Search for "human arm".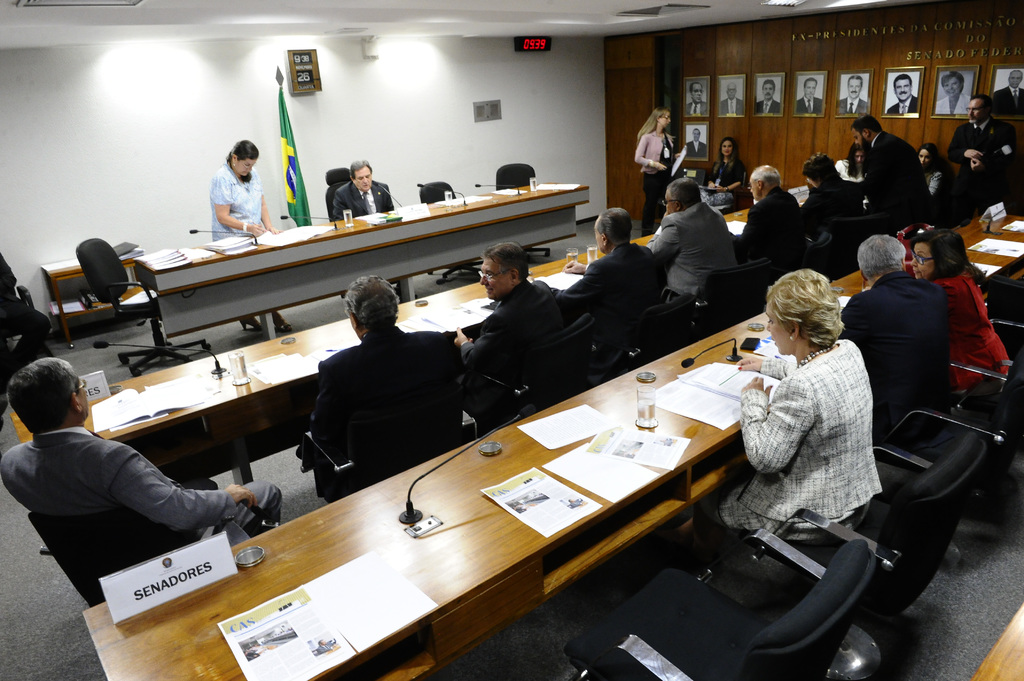
Found at [326,209,351,220].
